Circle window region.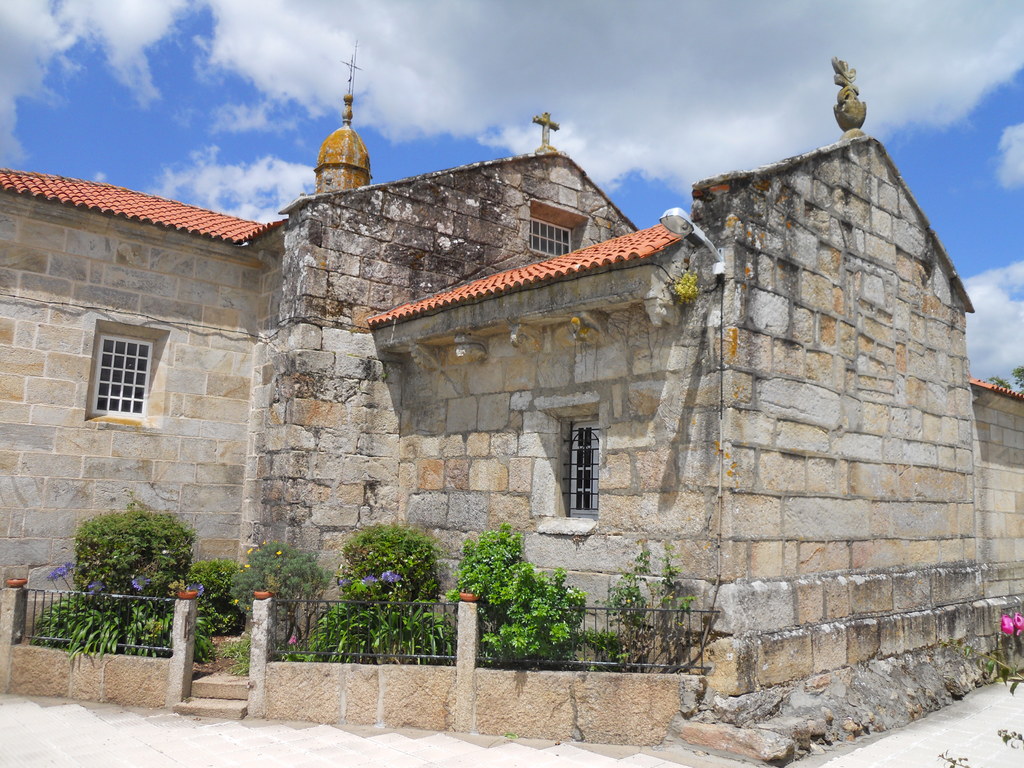
Region: <region>570, 415, 599, 516</region>.
